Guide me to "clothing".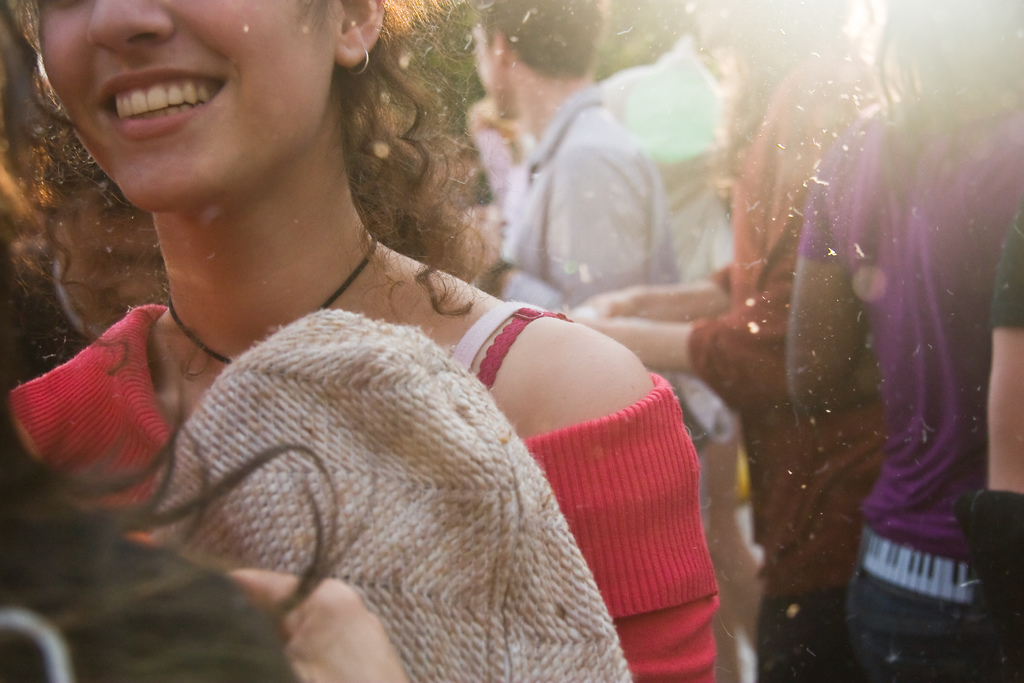
Guidance: bbox(0, 292, 728, 682).
